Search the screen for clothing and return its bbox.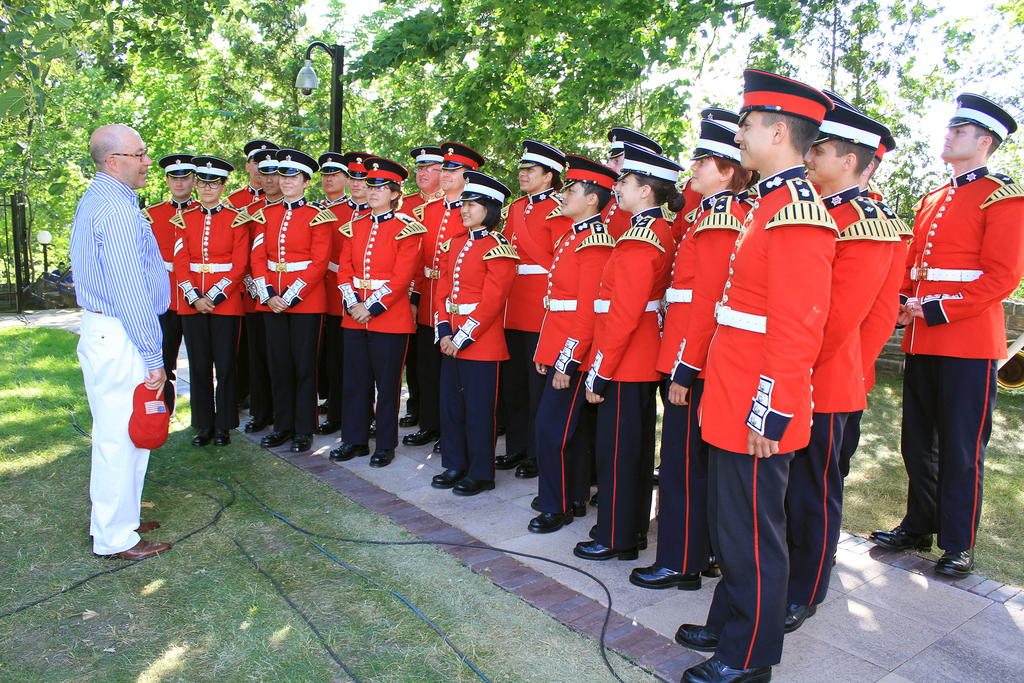
Found: box=[224, 181, 265, 210].
